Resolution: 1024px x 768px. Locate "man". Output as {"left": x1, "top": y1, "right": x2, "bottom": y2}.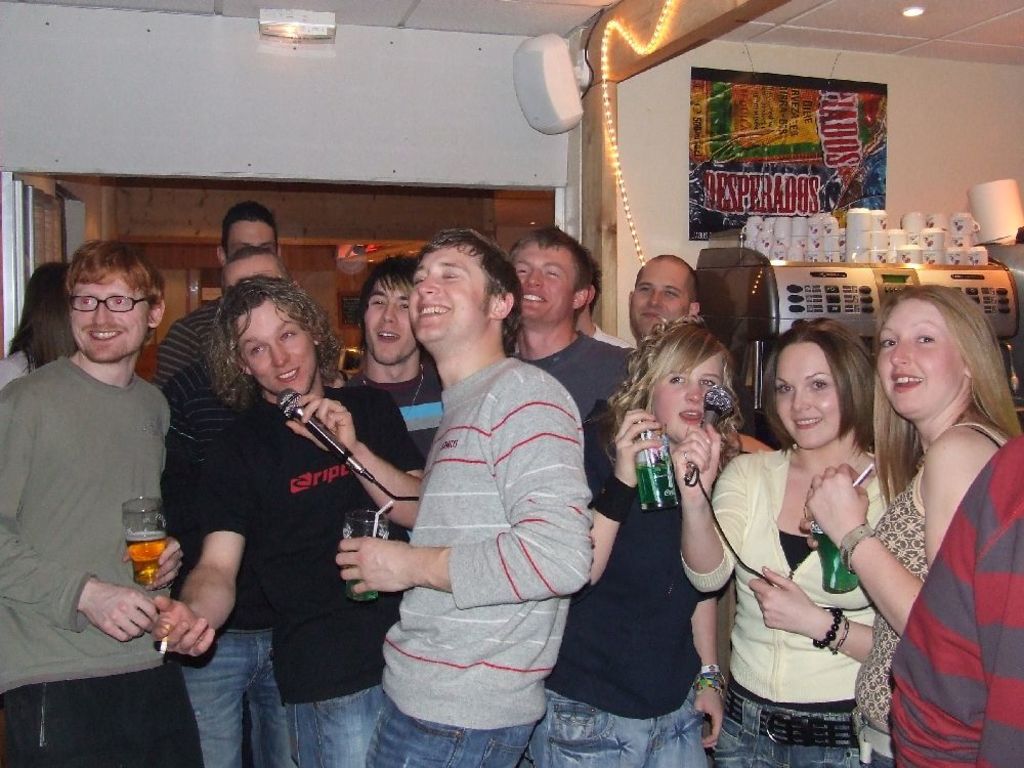
{"left": 341, "top": 259, "right": 440, "bottom": 452}.
